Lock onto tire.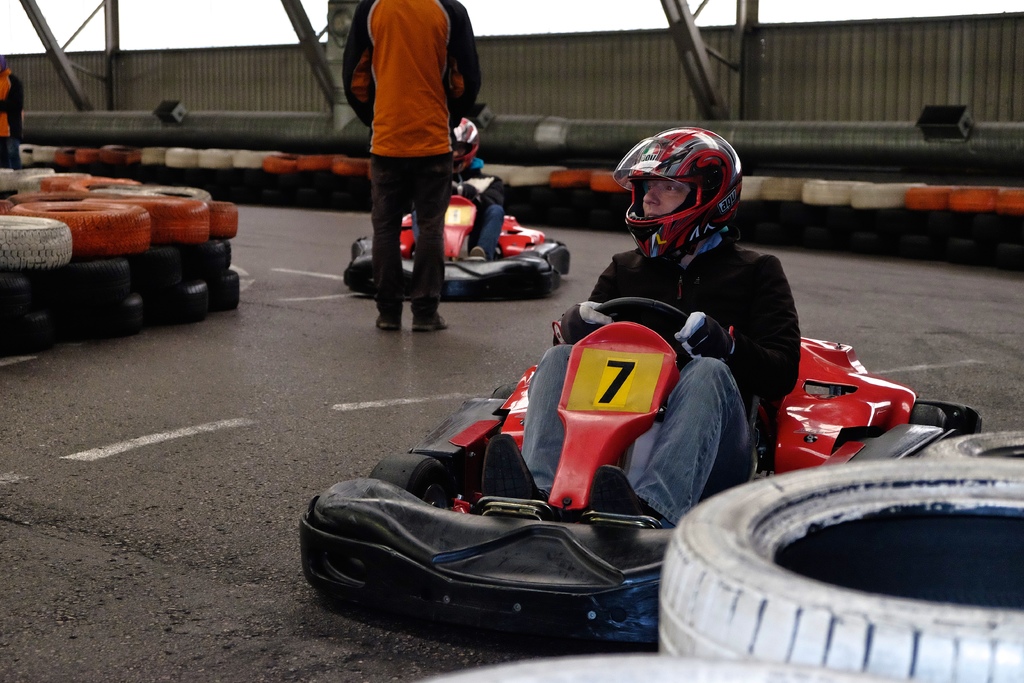
Locked: <box>672,461,1023,679</box>.
